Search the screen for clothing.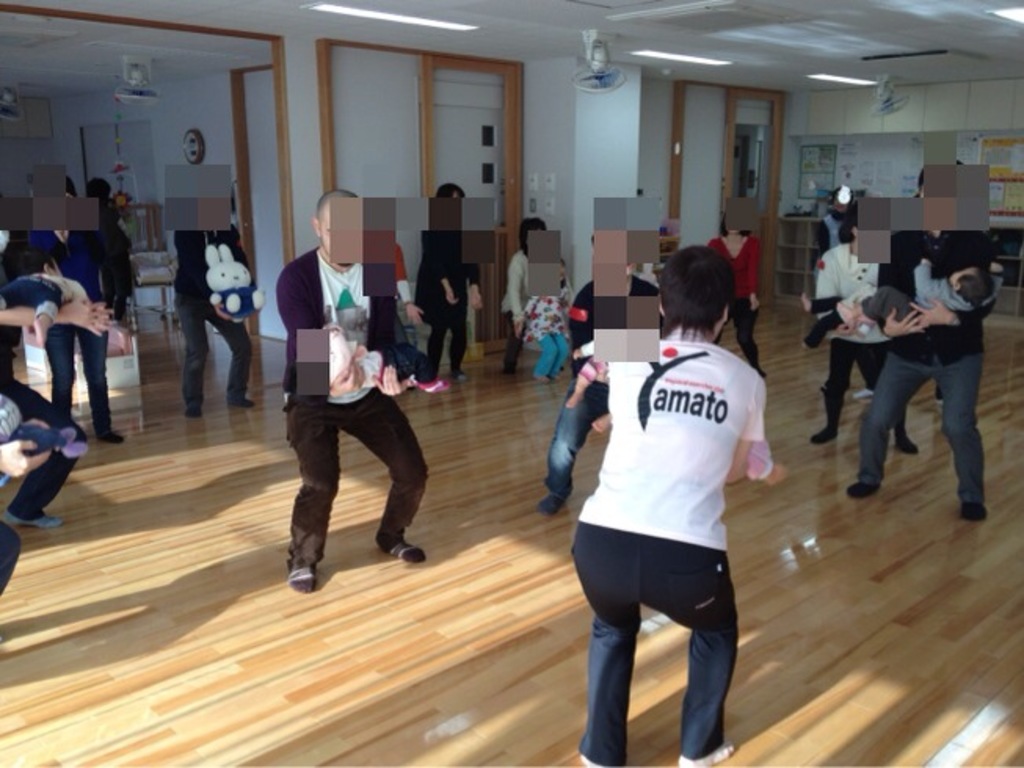
Found at 2:271:88:323.
